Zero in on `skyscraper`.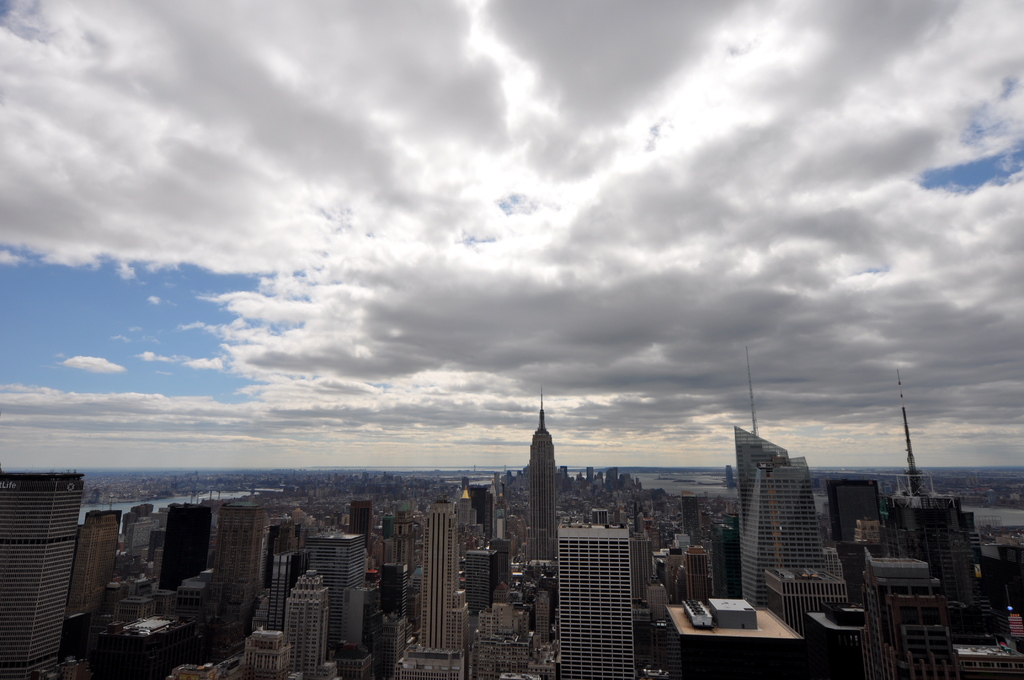
Zeroed in: bbox(397, 500, 468, 679).
